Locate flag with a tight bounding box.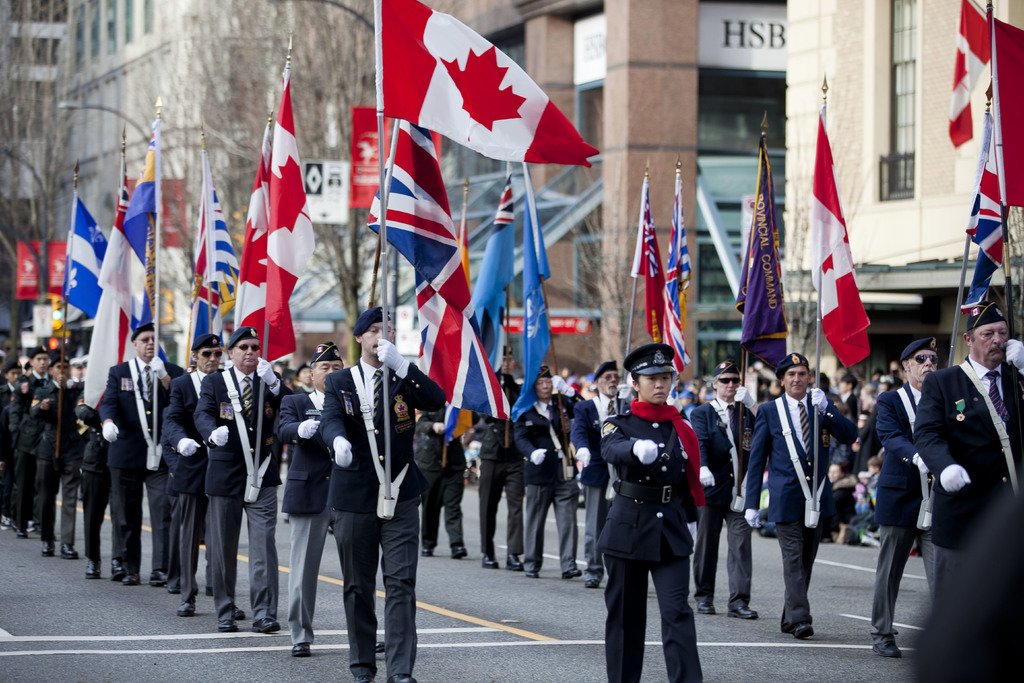
locate(36, 236, 68, 300).
